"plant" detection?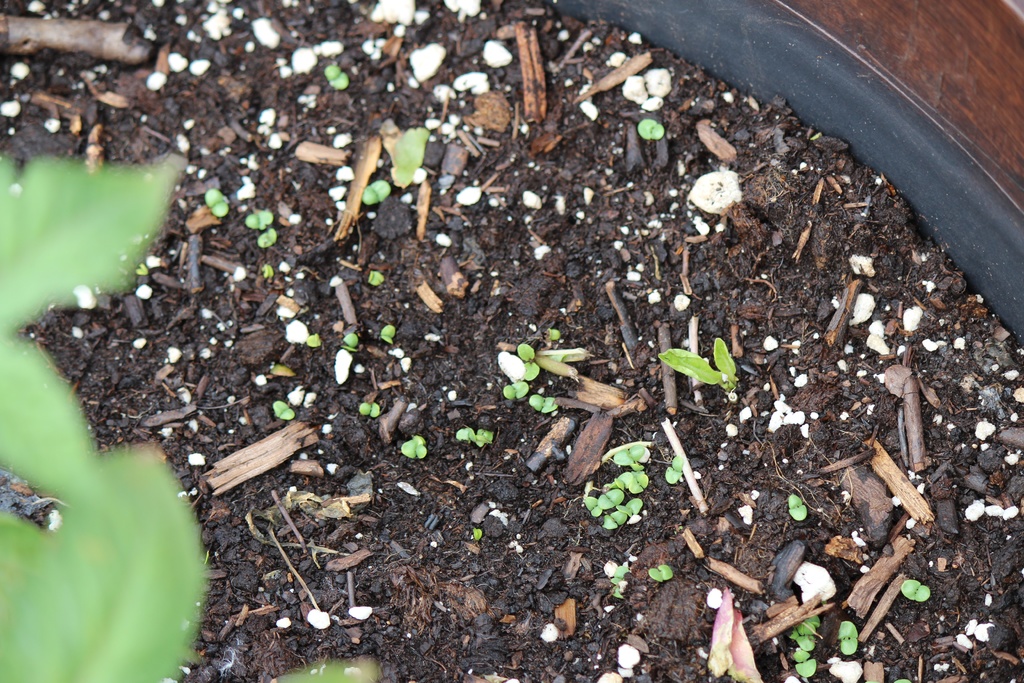
399,428,438,461
